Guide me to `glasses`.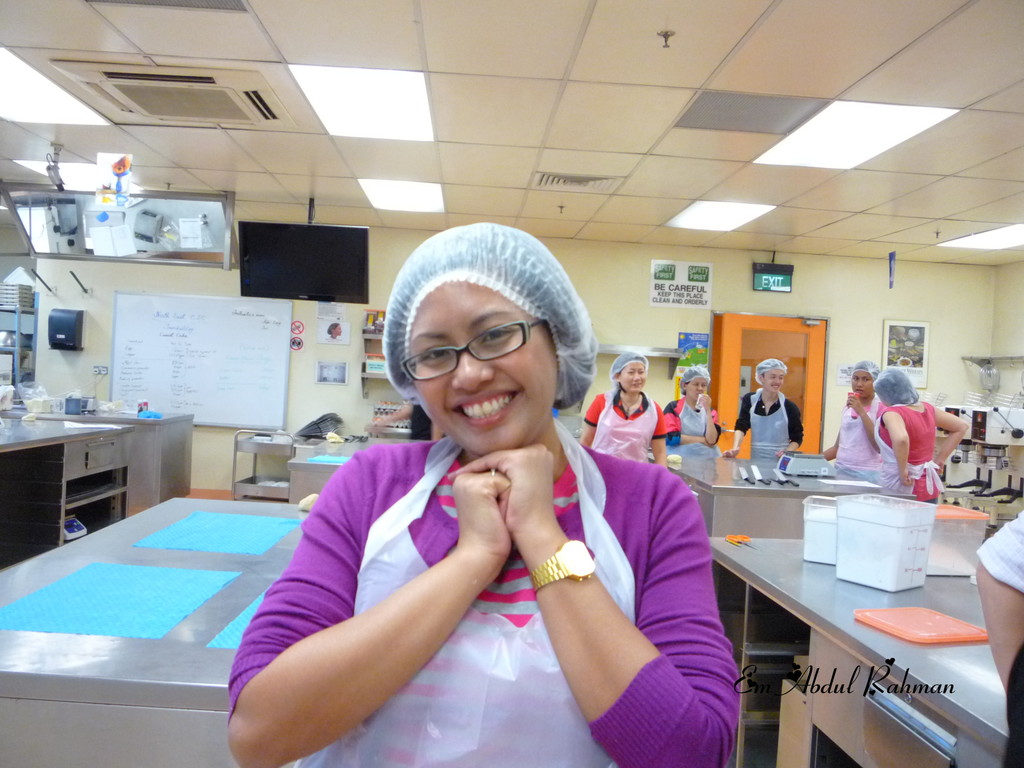
Guidance: bbox=[395, 326, 555, 385].
